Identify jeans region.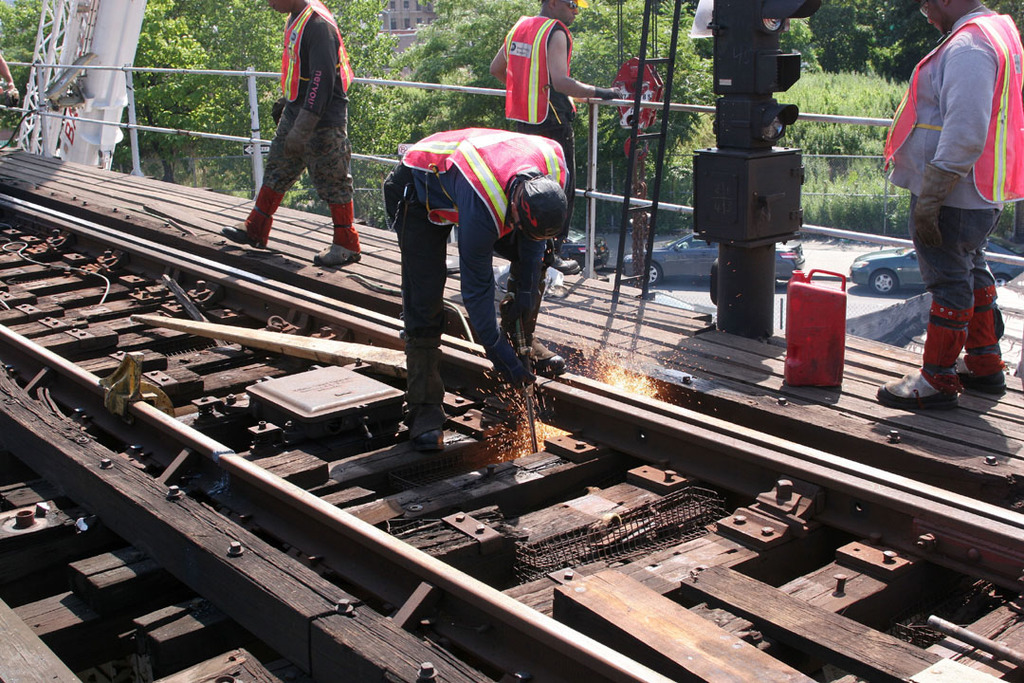
Region: locate(389, 178, 448, 412).
